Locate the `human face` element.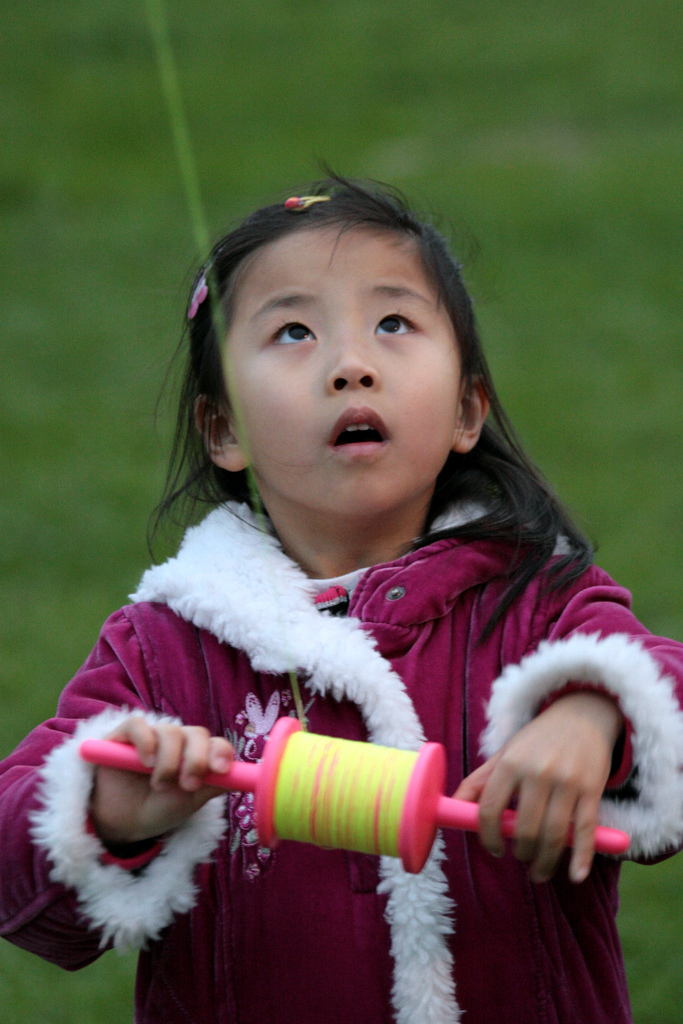
Element bbox: (211, 228, 459, 516).
